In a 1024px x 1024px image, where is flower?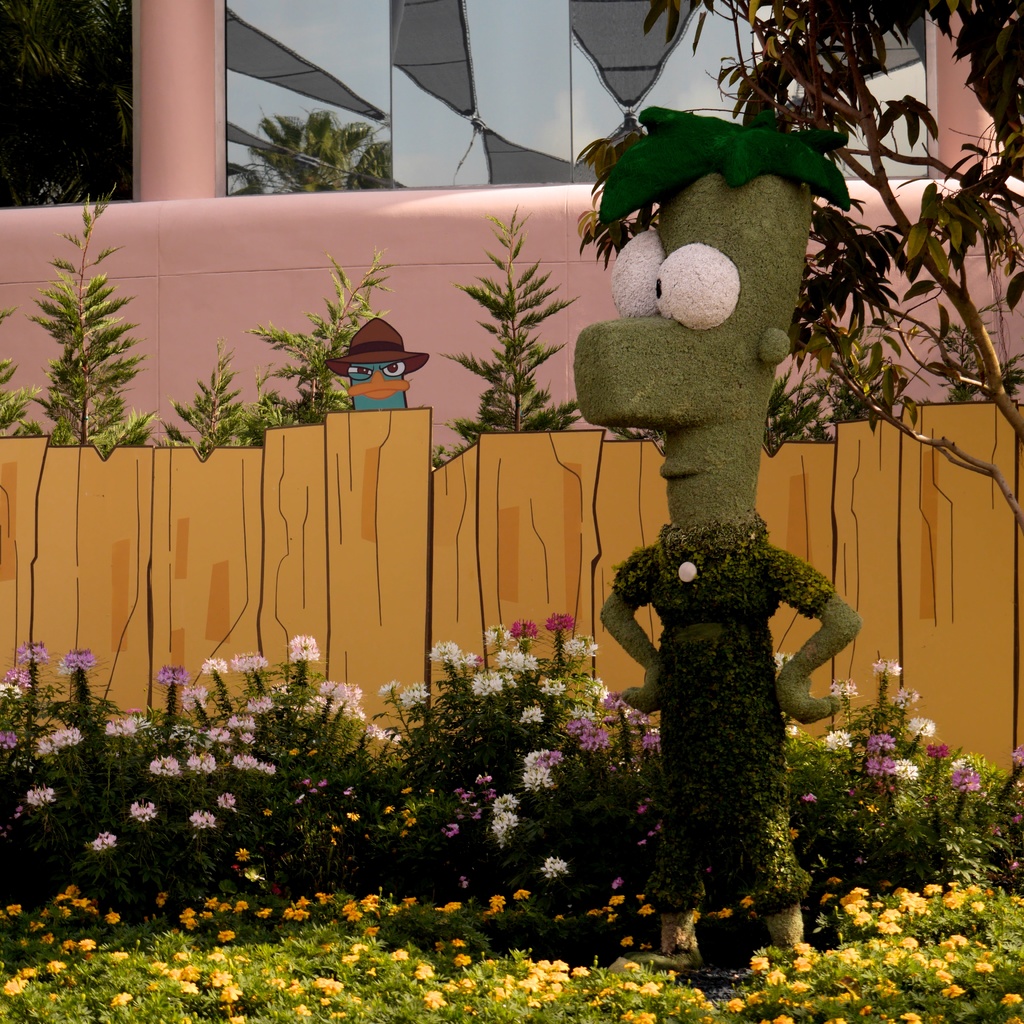
{"x1": 200, "y1": 752, "x2": 216, "y2": 773}.
